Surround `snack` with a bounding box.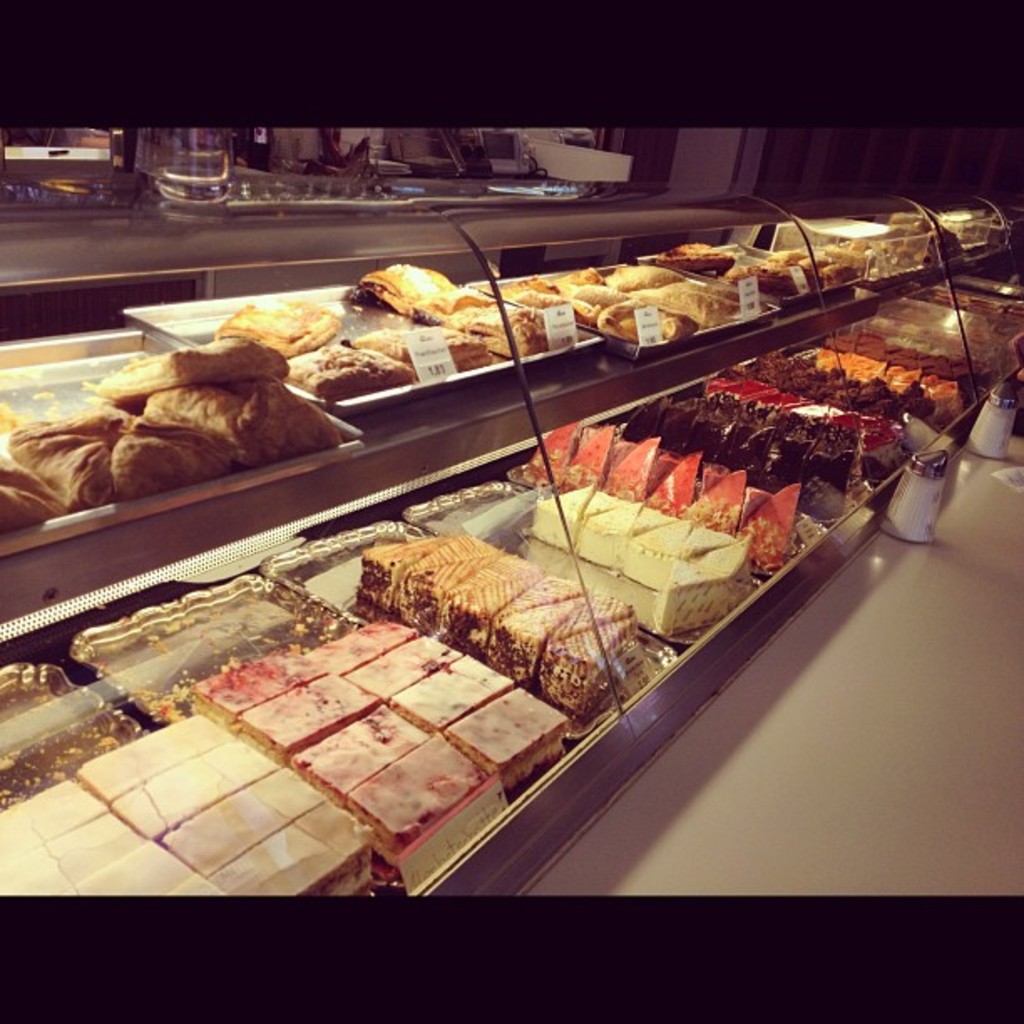
765 236 873 284.
